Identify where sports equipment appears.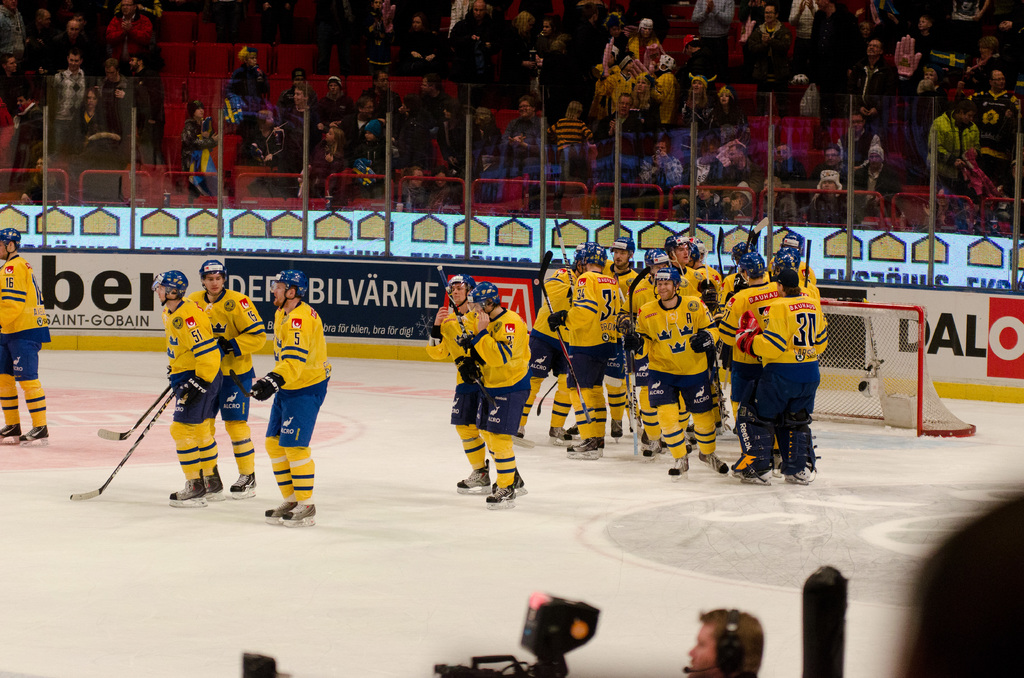
Appears at 168/469/207/508.
